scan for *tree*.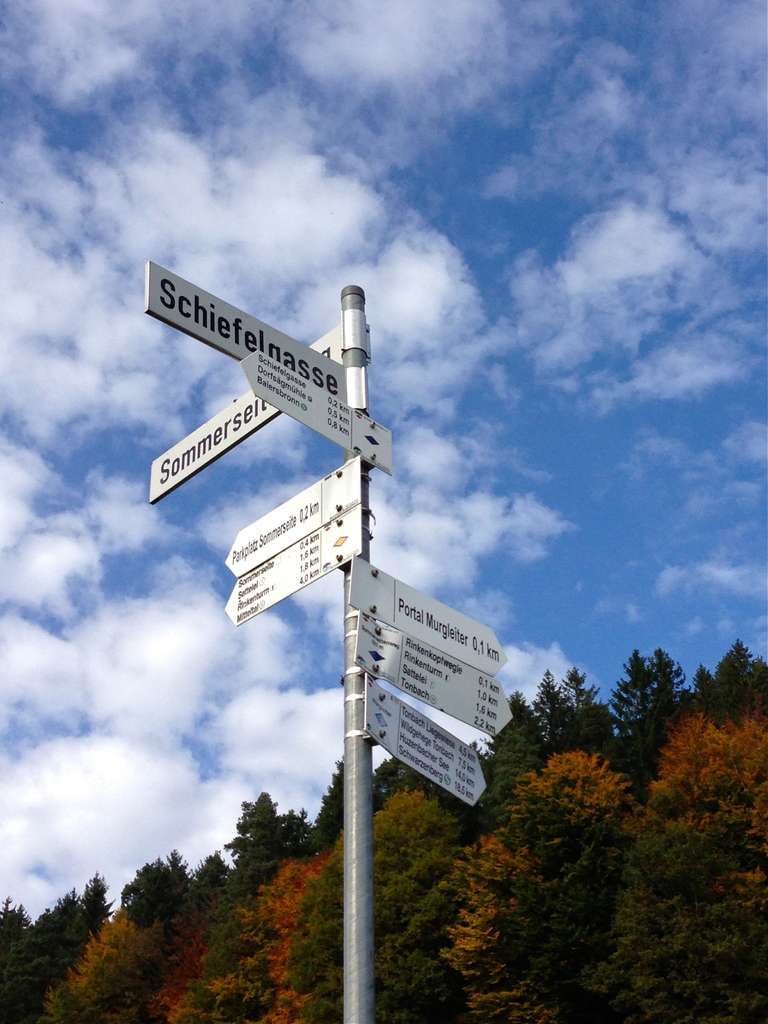
Scan result: [x1=616, y1=652, x2=667, y2=742].
